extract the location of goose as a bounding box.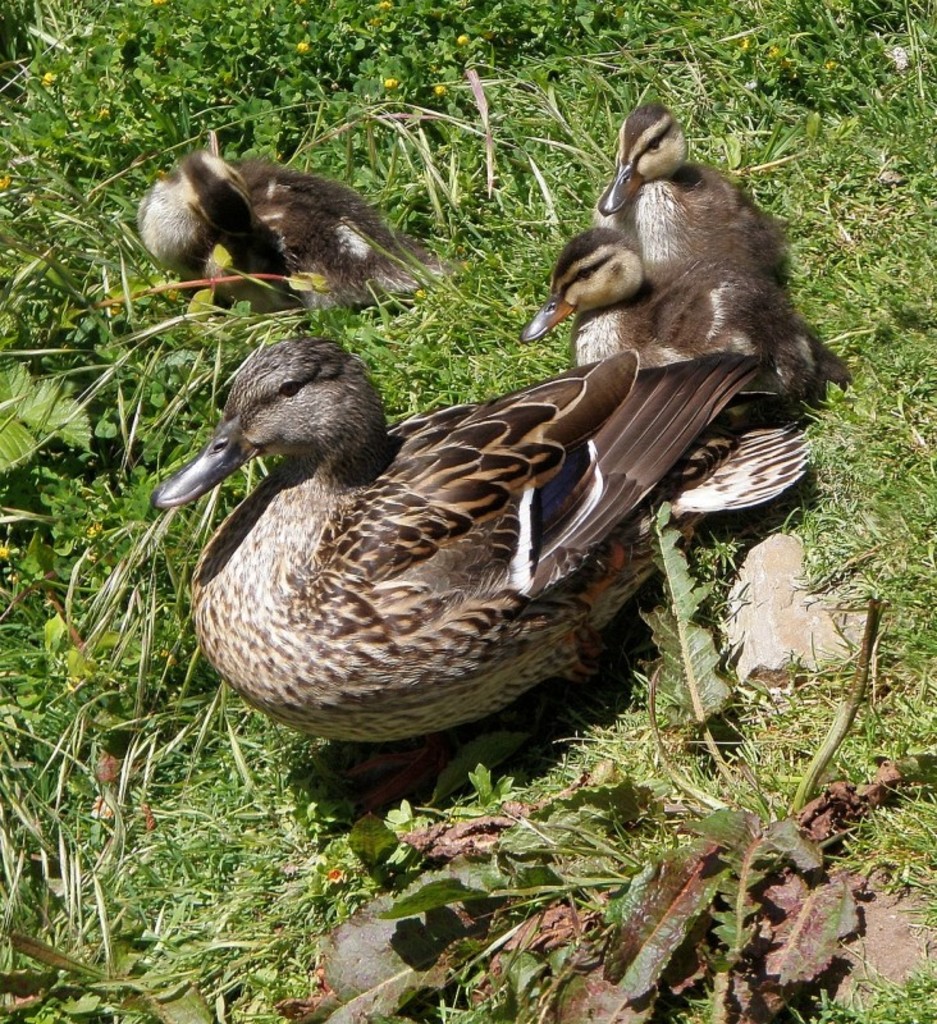
select_region(525, 225, 810, 397).
